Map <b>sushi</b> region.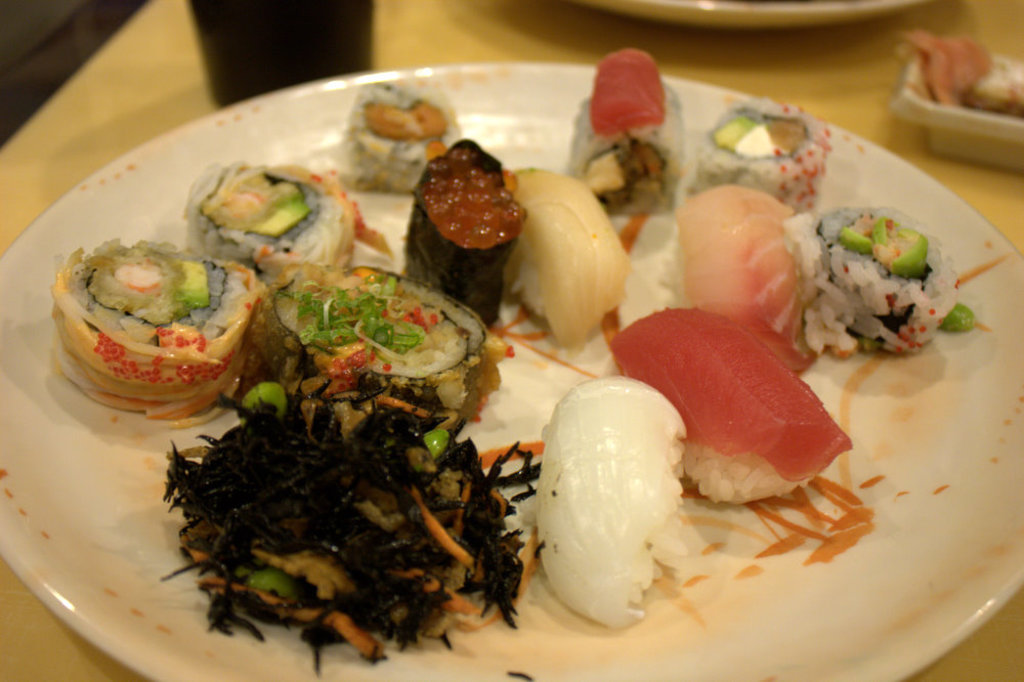
Mapped to [left=164, top=143, right=378, bottom=293].
